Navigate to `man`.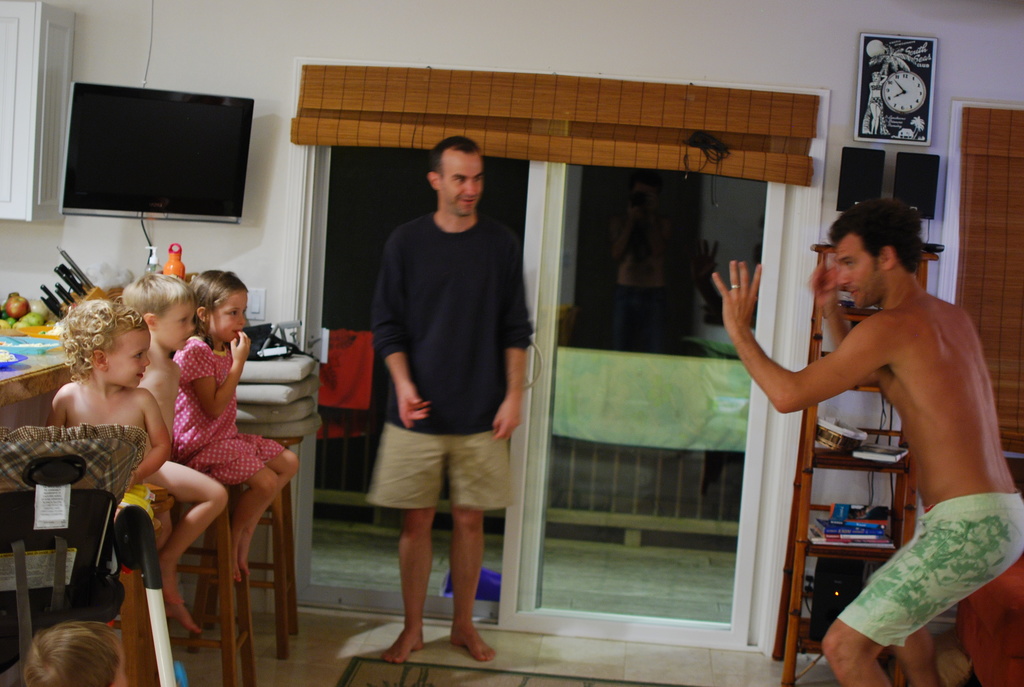
Navigation target: x1=351, y1=123, x2=530, y2=650.
